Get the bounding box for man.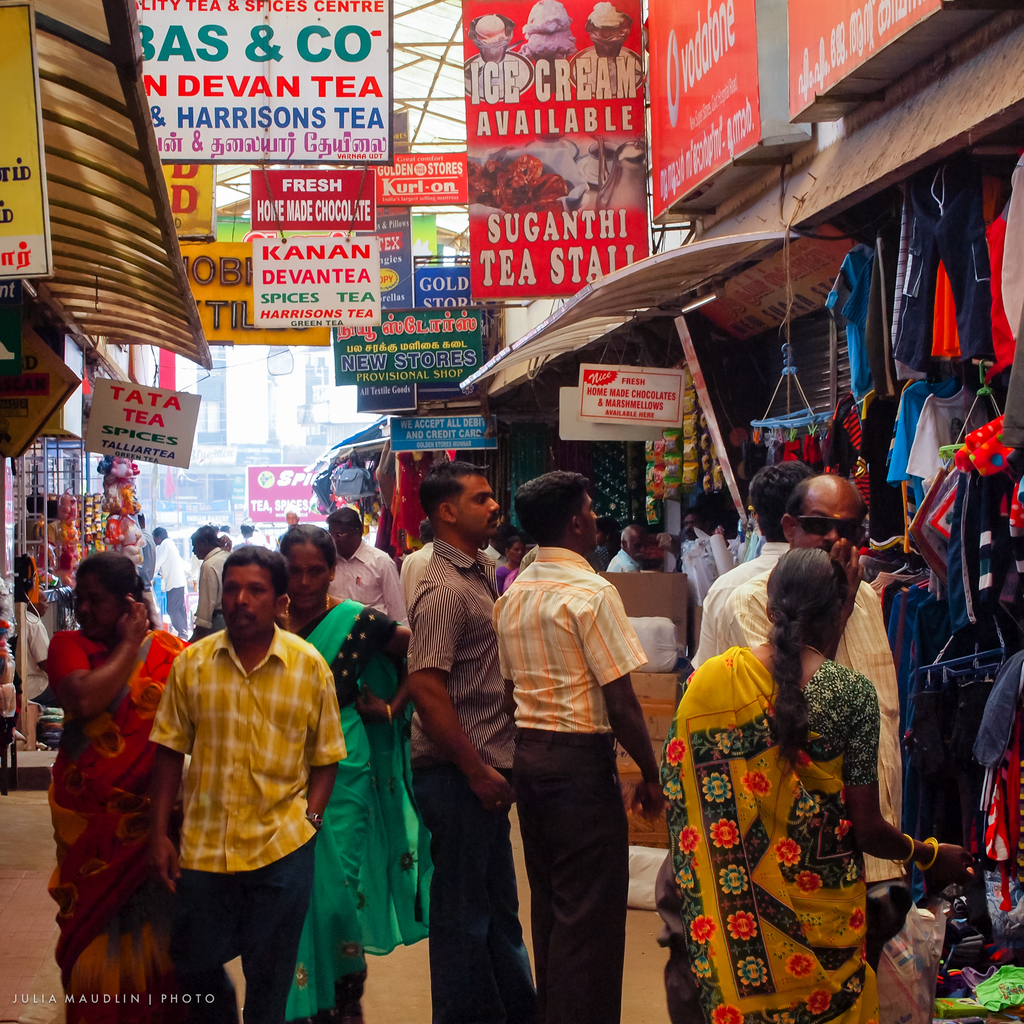
486 468 673 1023.
